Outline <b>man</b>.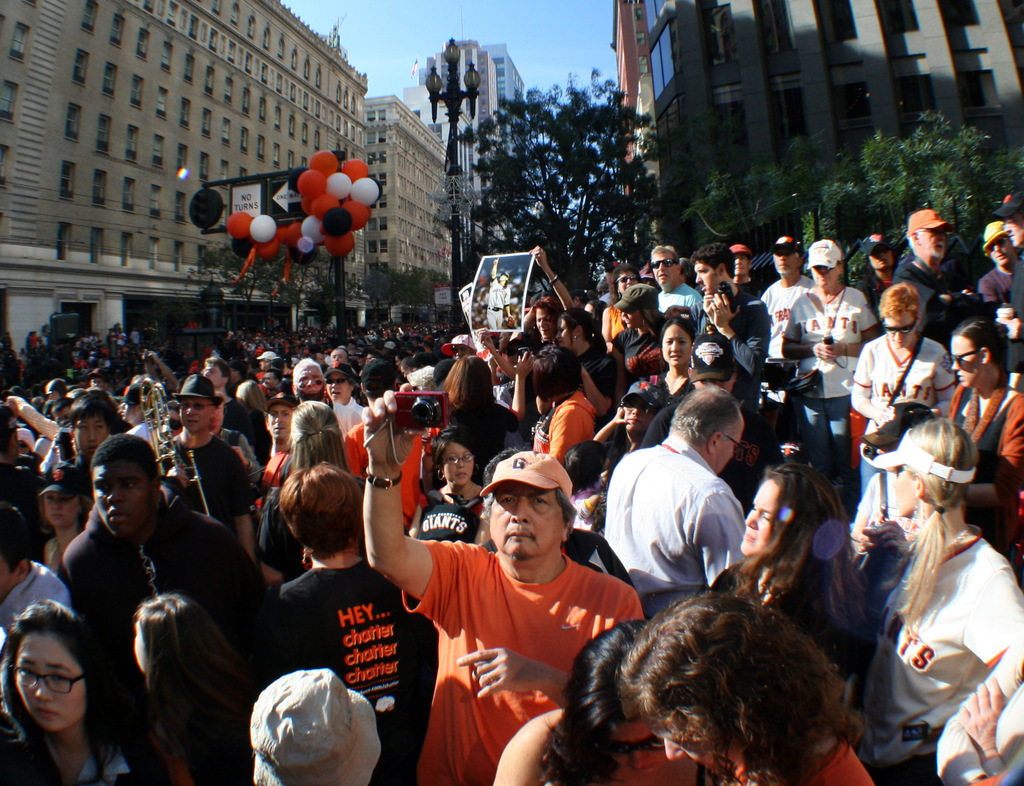
Outline: bbox=[362, 383, 644, 785].
